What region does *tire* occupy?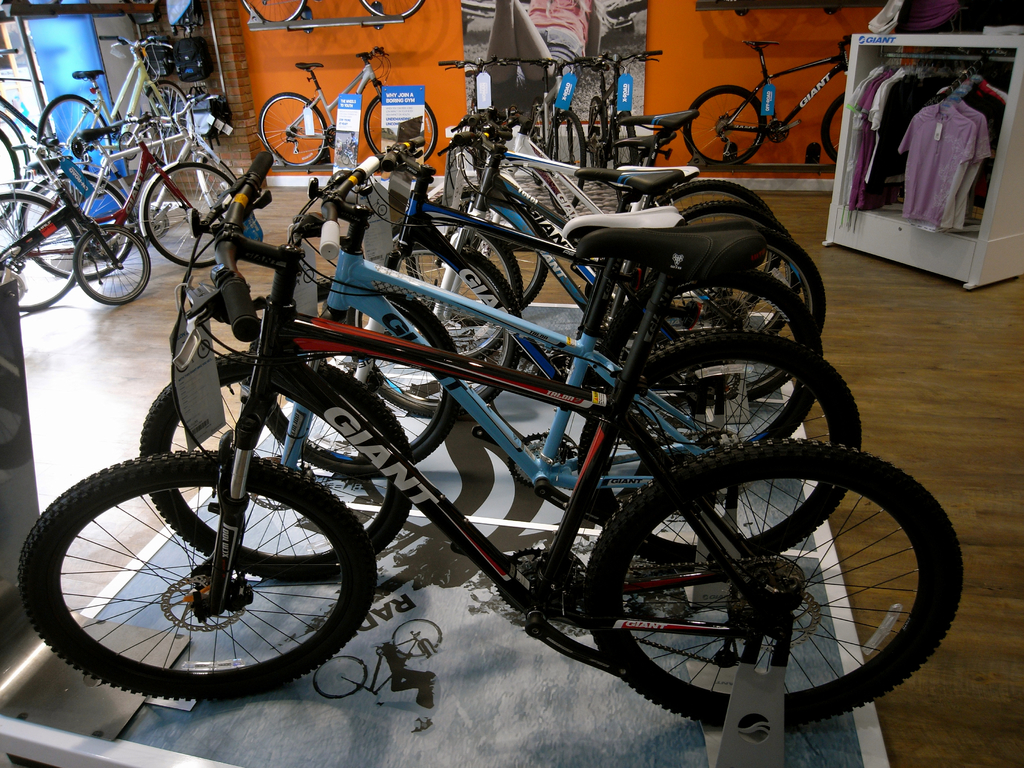
(left=614, top=111, right=640, bottom=203).
